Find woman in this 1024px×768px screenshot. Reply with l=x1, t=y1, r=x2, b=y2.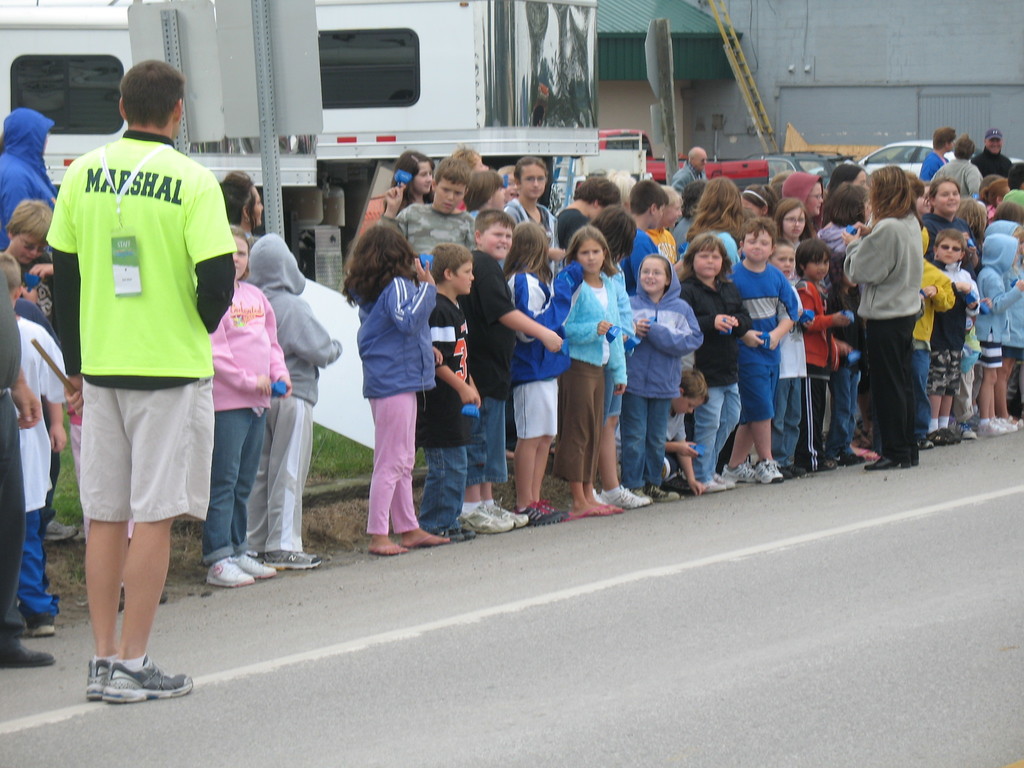
l=378, t=148, r=436, b=218.
